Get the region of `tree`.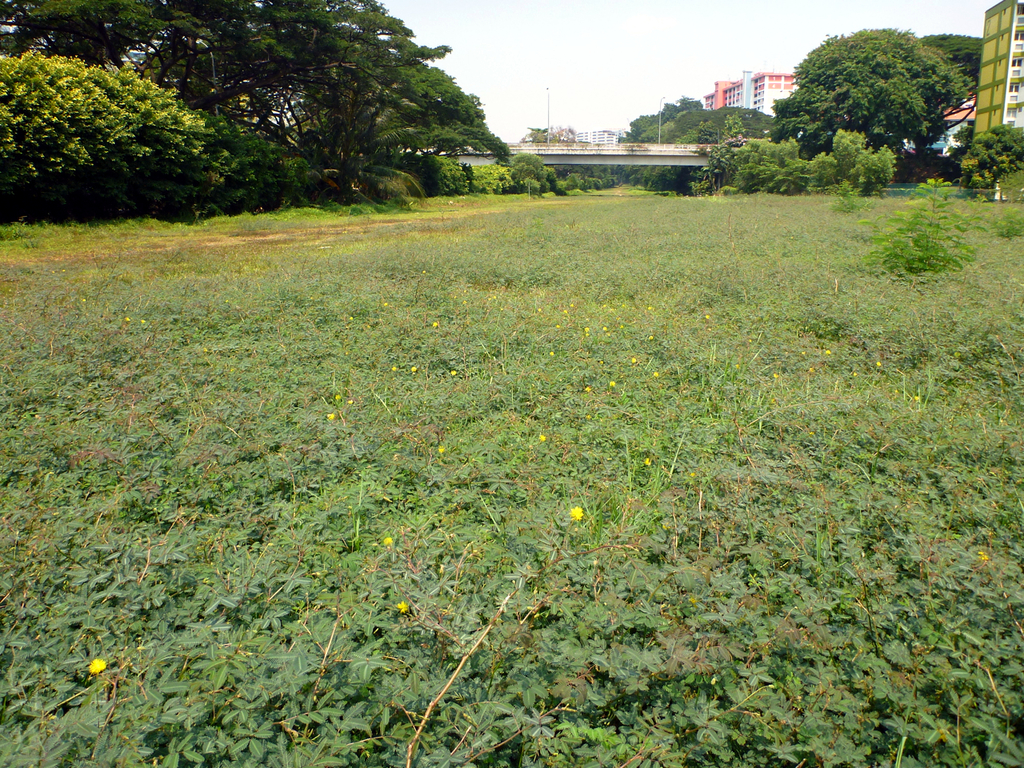
pyautogui.locateOnScreen(442, 161, 471, 197).
